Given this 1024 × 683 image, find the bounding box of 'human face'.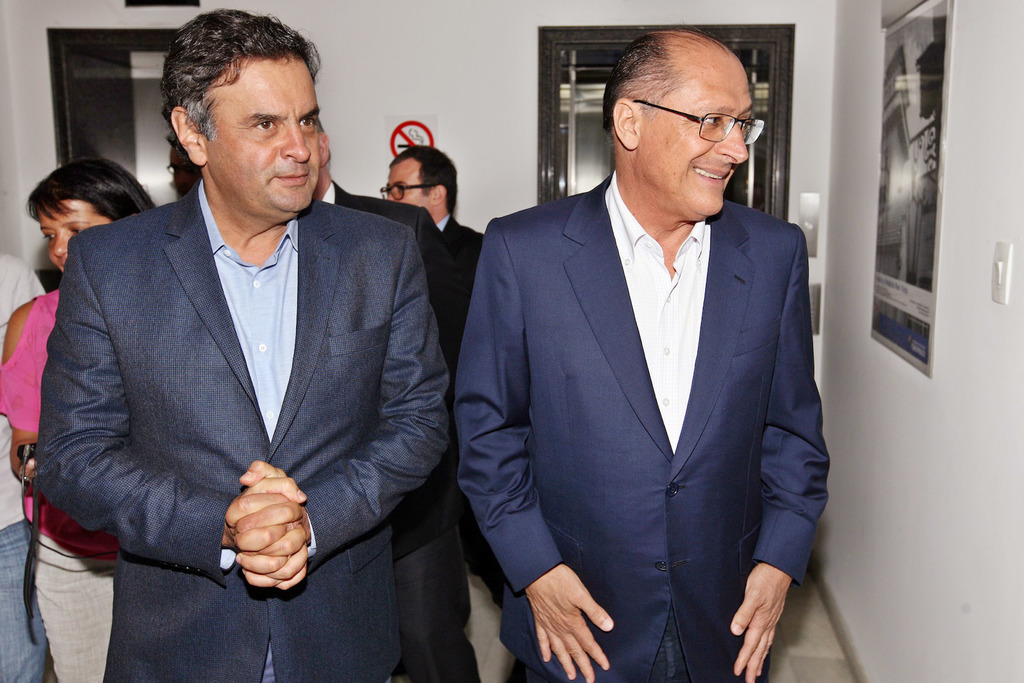
204/52/320/215.
